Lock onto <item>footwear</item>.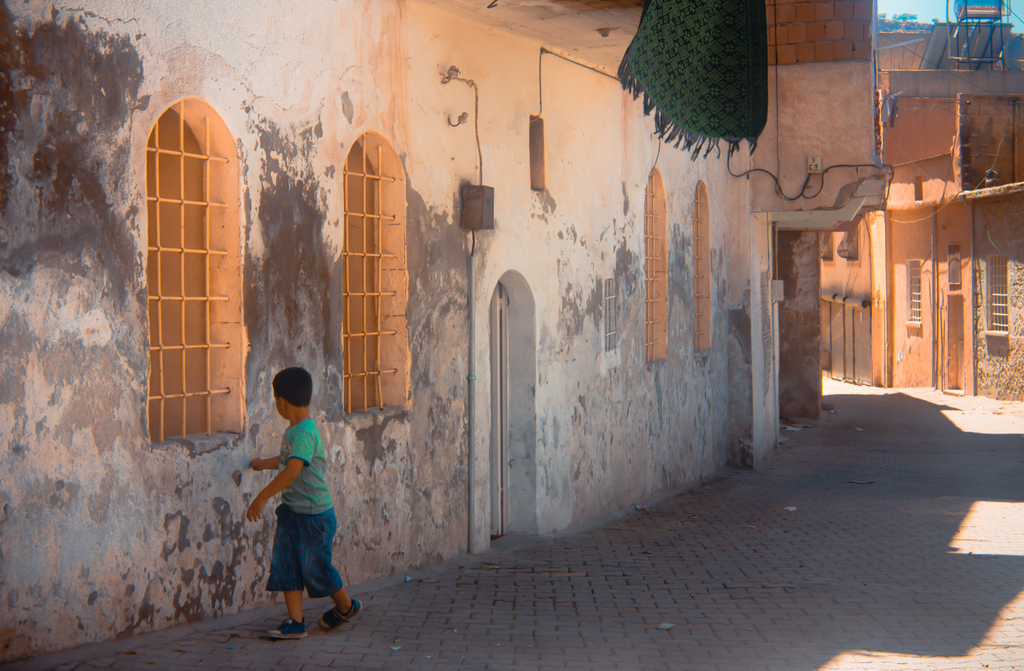
Locked: rect(268, 611, 307, 636).
